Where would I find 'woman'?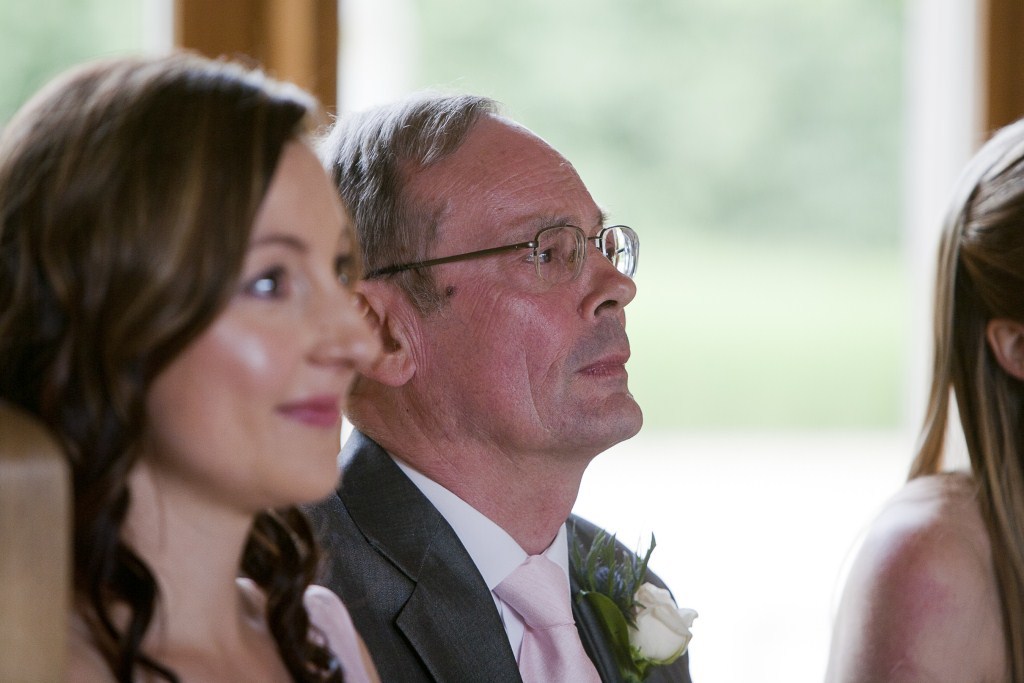
At crop(0, 42, 383, 682).
